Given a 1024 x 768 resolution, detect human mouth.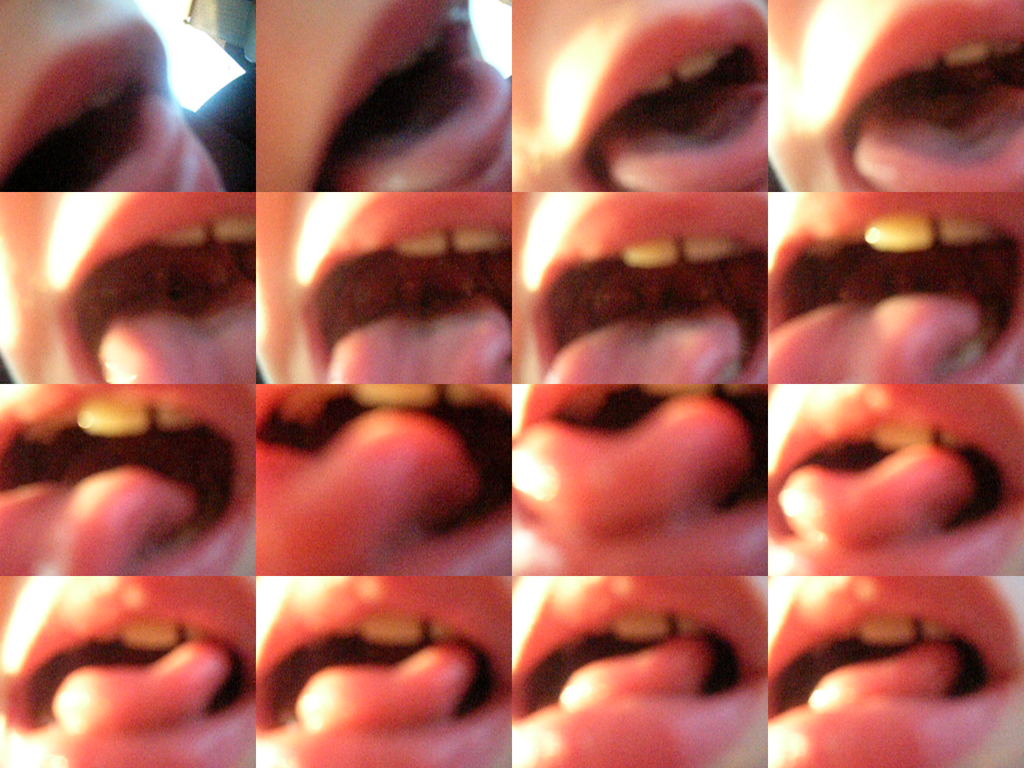
<region>508, 570, 764, 767</region>.
